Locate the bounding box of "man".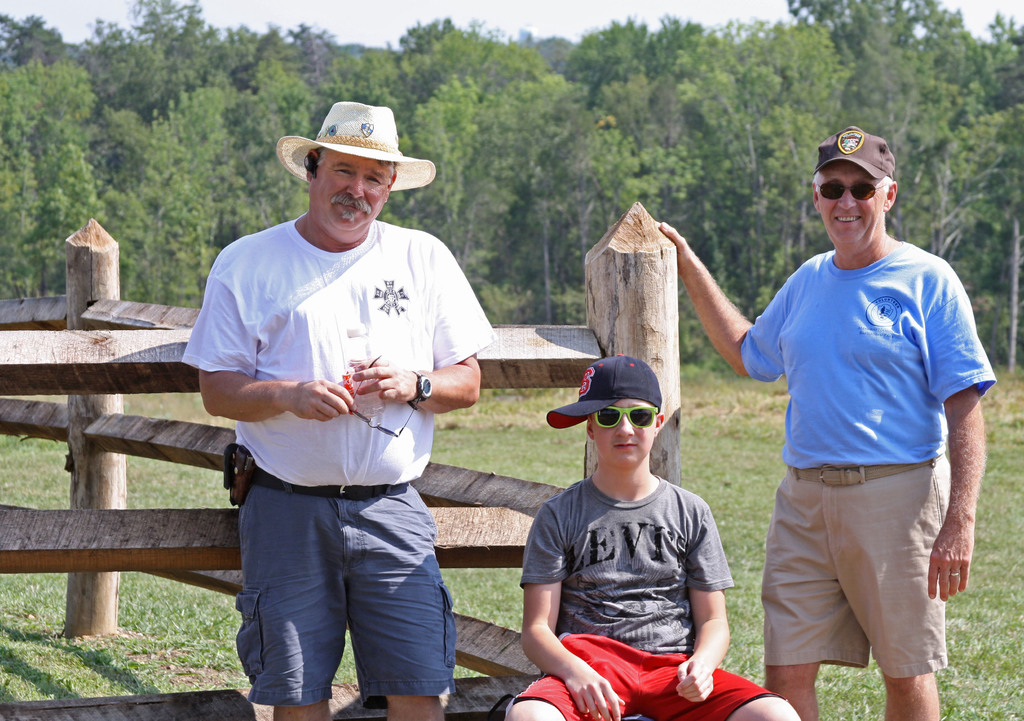
Bounding box: rect(495, 350, 802, 720).
